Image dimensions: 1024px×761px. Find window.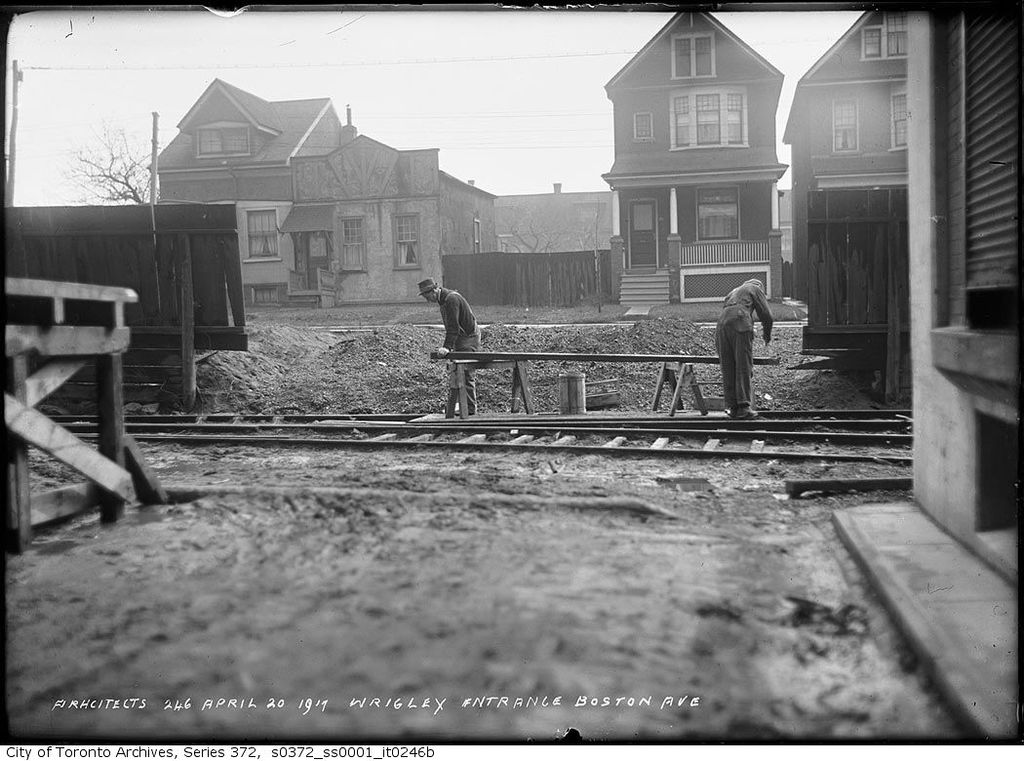
[x1=337, y1=214, x2=374, y2=269].
